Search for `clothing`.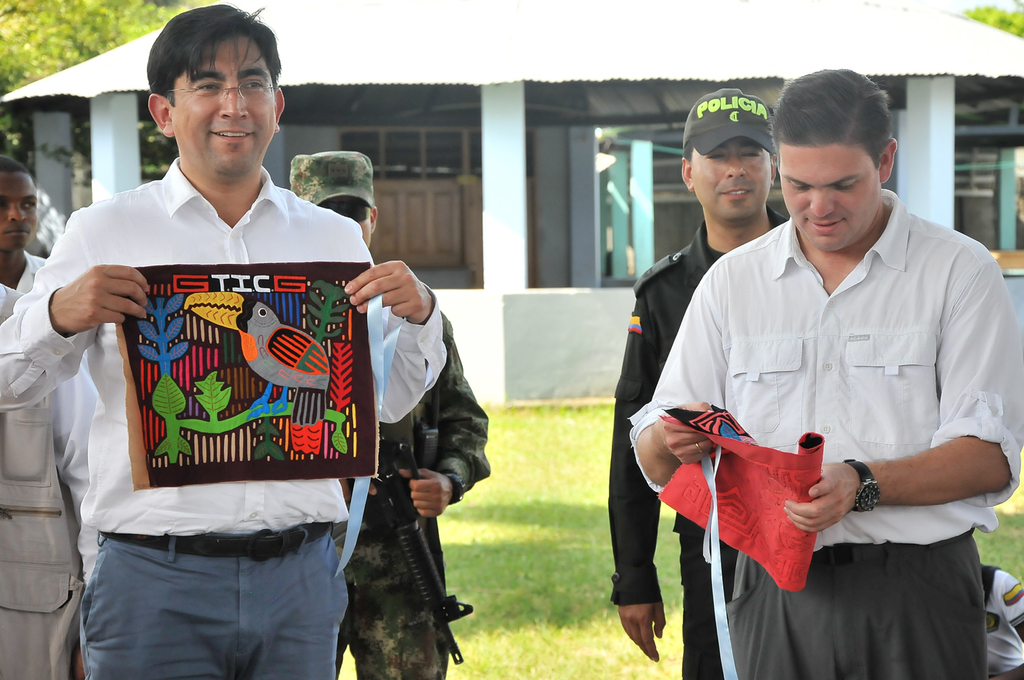
Found at x1=0 y1=156 x2=448 y2=679.
